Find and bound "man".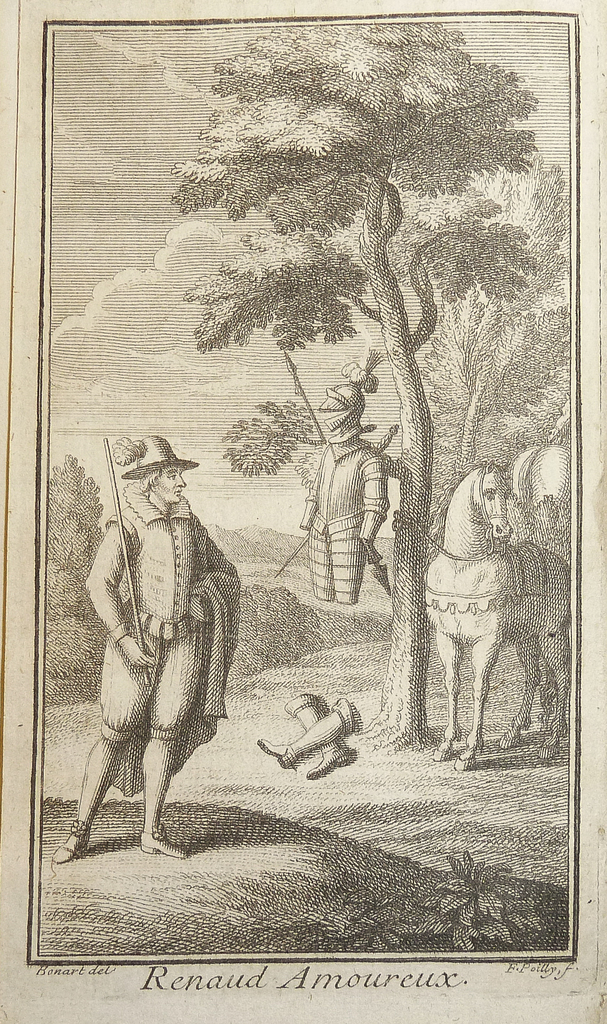
Bound: l=76, t=418, r=246, b=886.
